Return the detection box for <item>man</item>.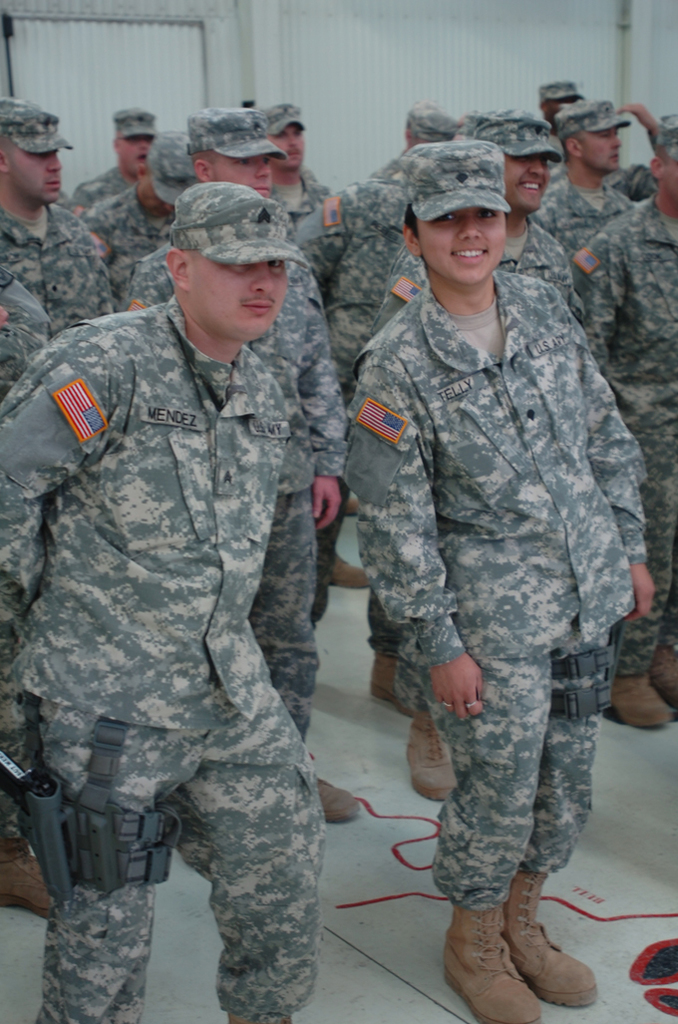
356/143/652/1023.
